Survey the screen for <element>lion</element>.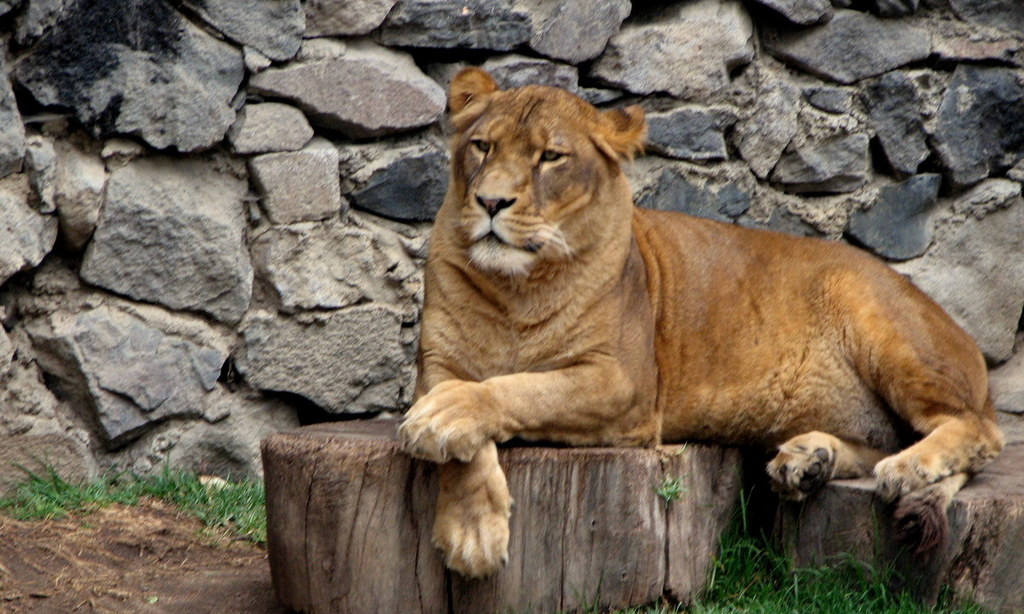
Survey found: bbox=(396, 65, 1006, 581).
